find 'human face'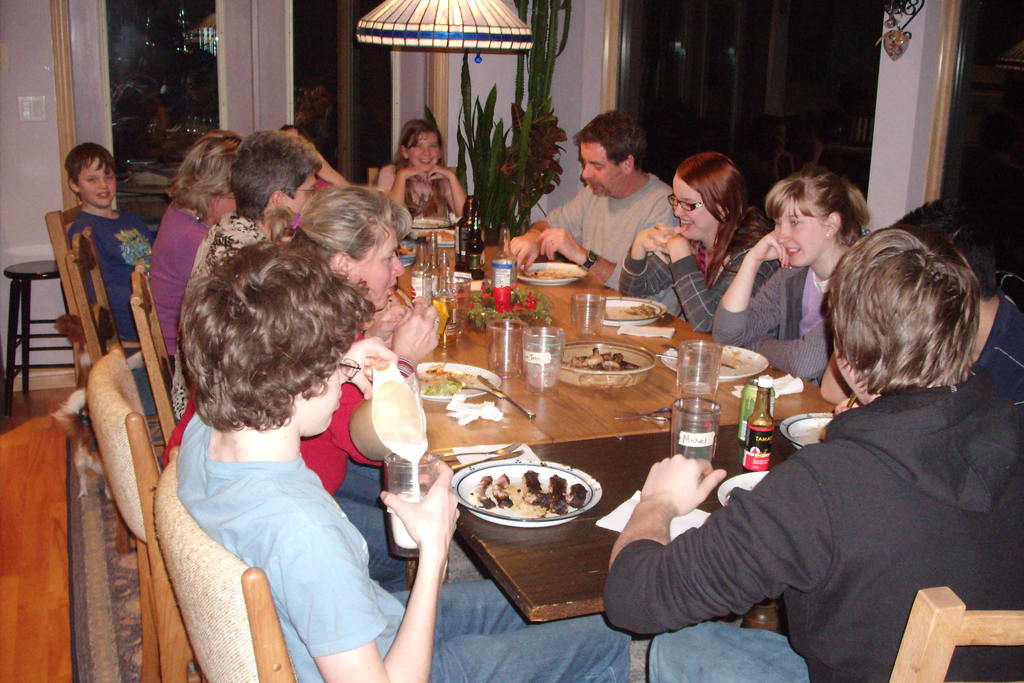
region(776, 199, 826, 268)
